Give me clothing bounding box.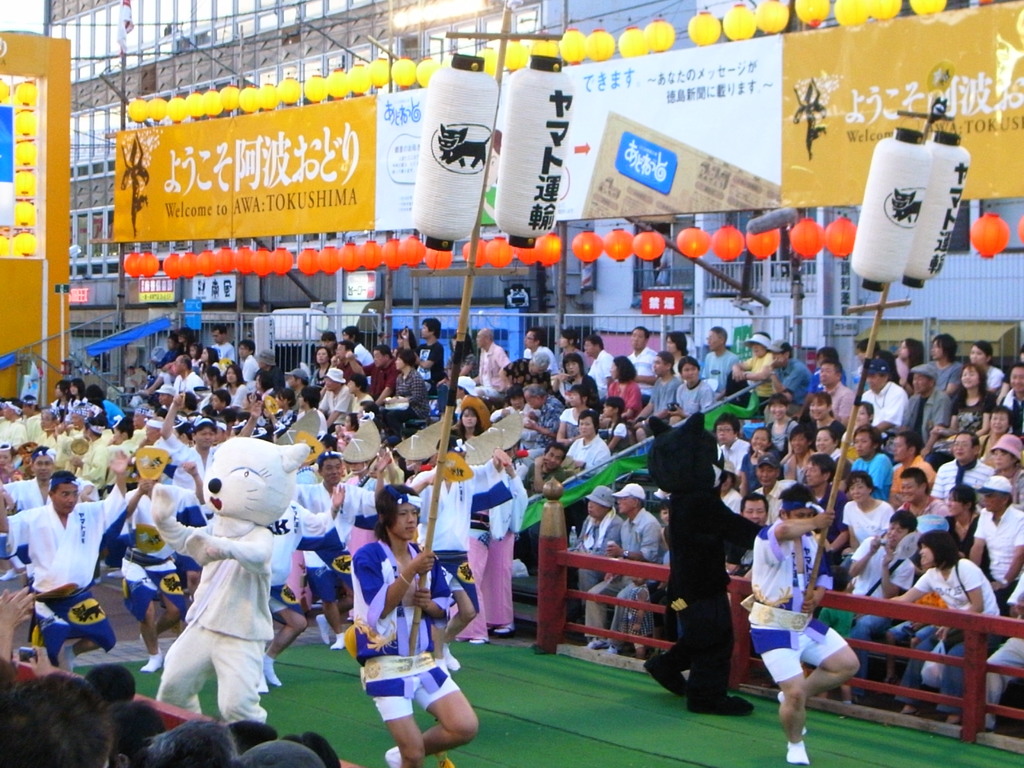
243, 356, 258, 383.
